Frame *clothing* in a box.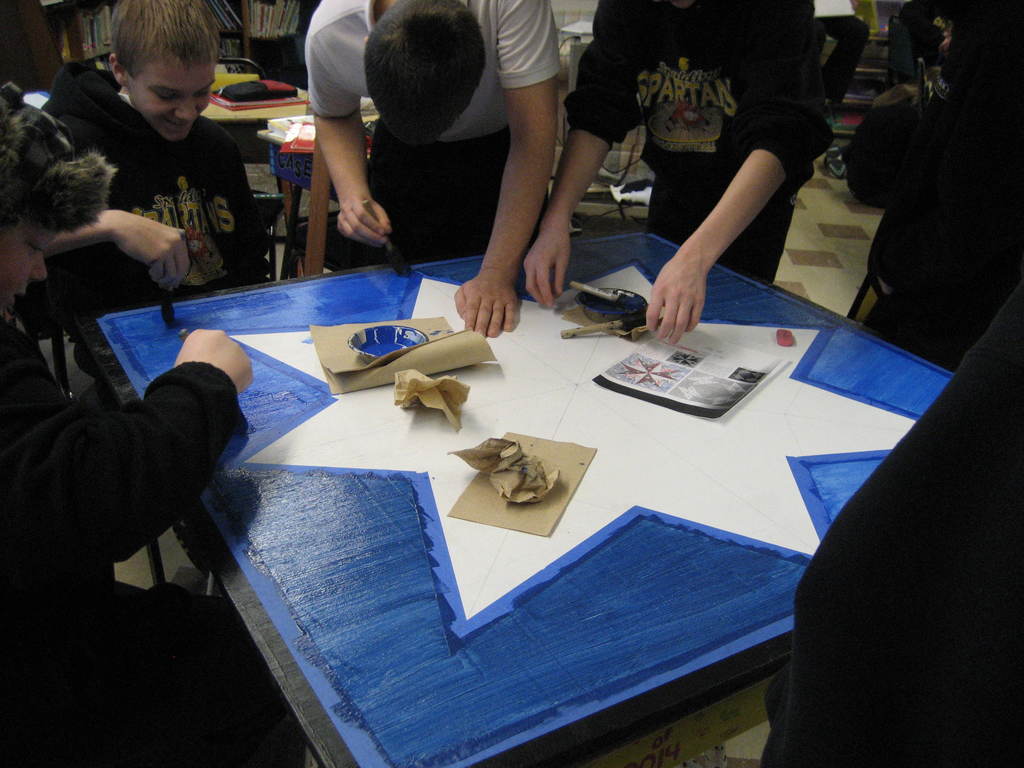
bbox=[848, 57, 1023, 371].
